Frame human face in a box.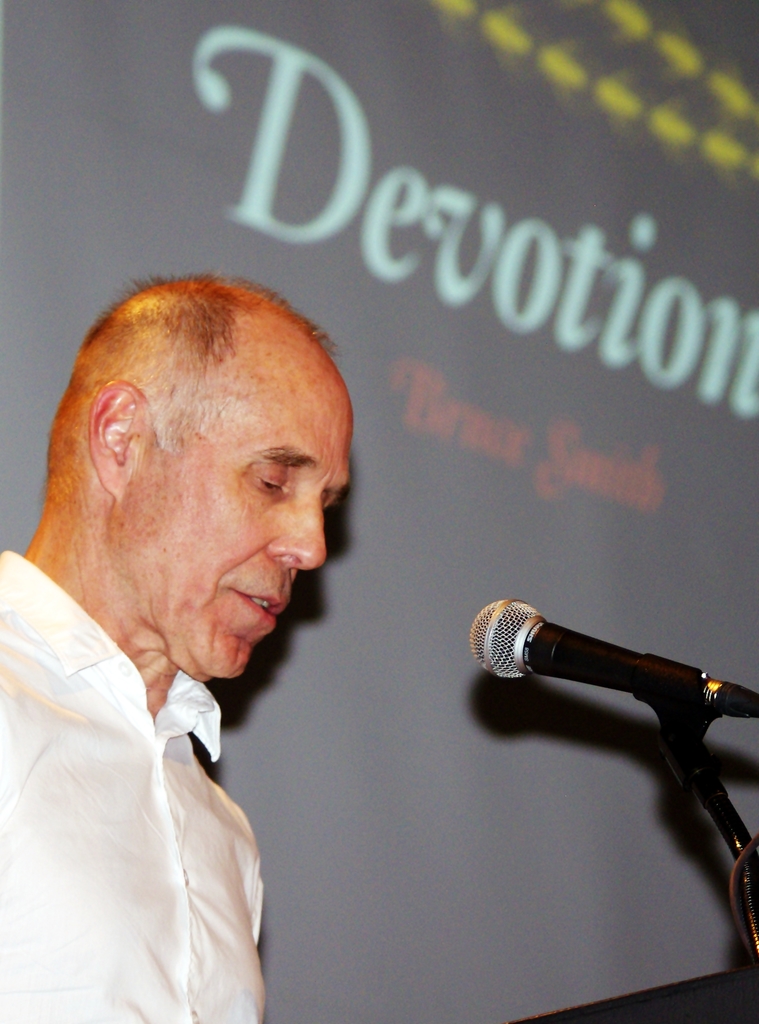
[left=138, top=385, right=353, bottom=683].
